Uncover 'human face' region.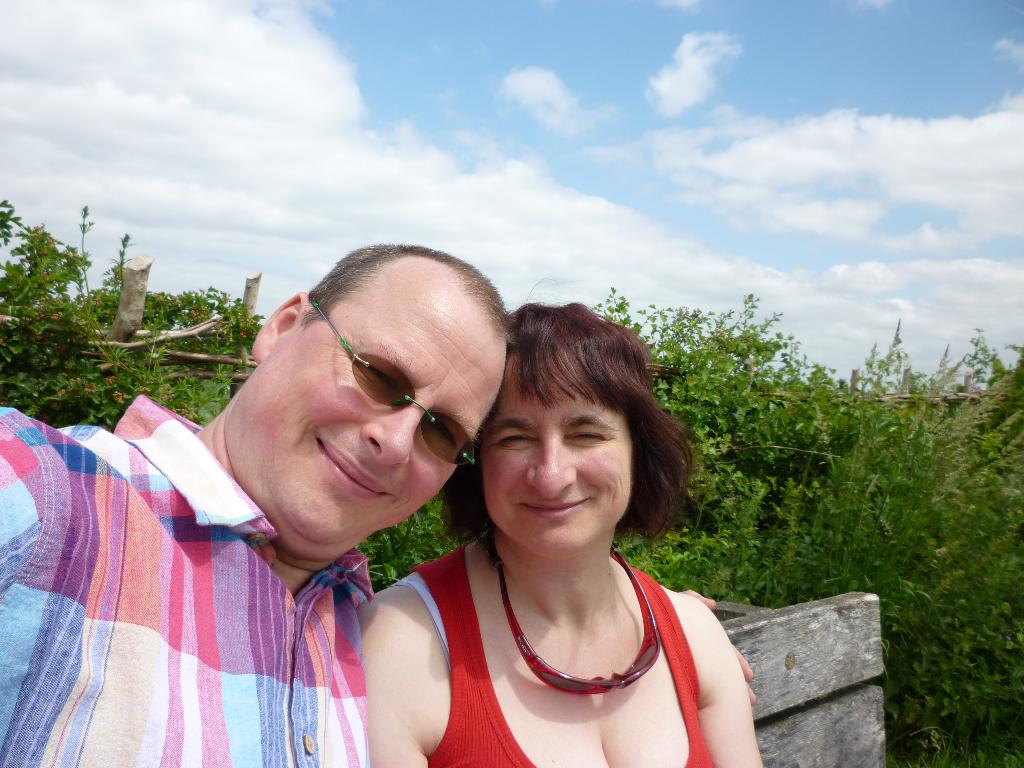
Uncovered: x1=476 y1=353 x2=629 y2=548.
